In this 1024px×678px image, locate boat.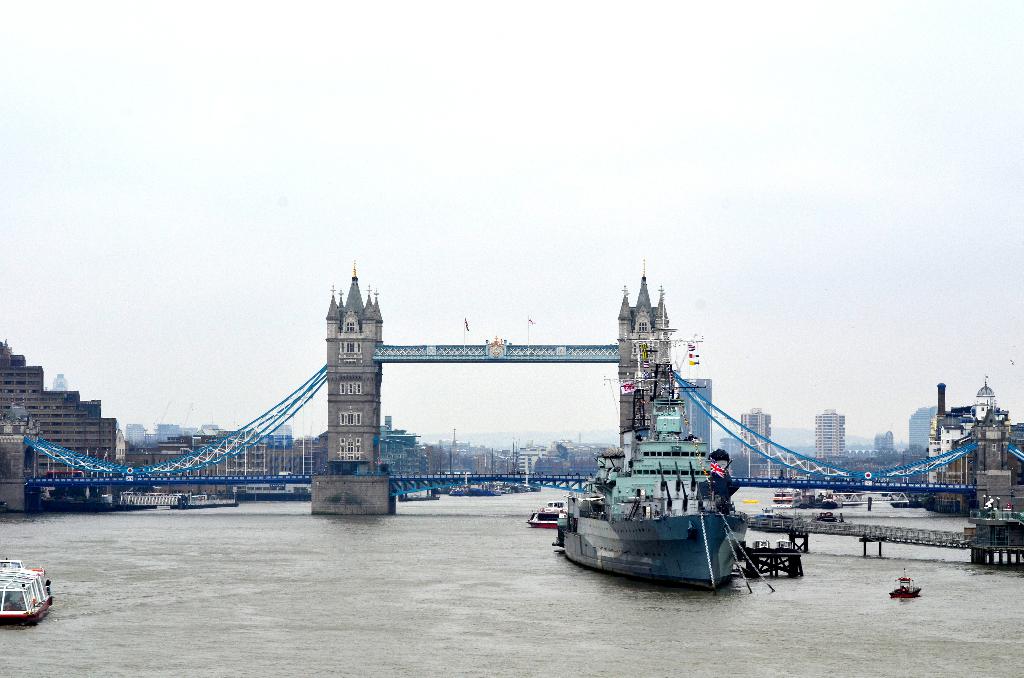
Bounding box: 768 487 803 506.
